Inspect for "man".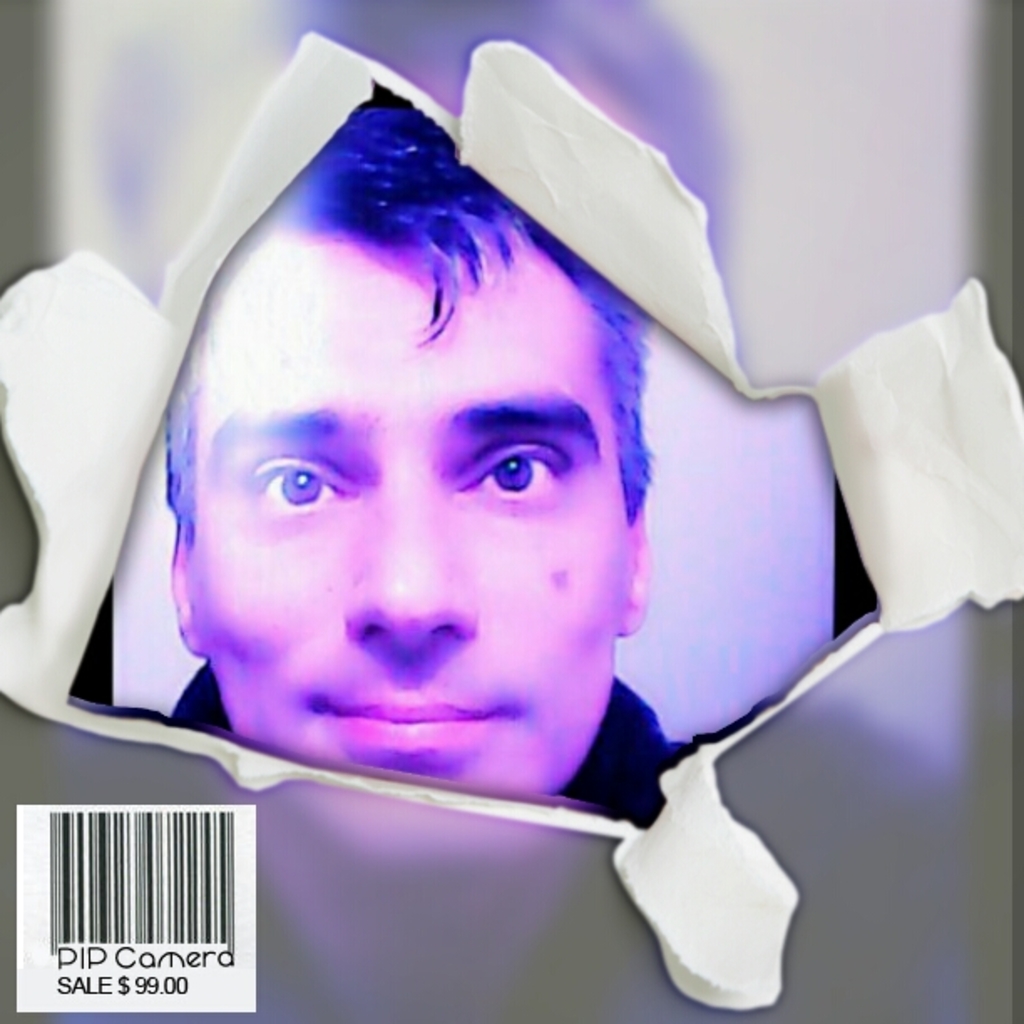
Inspection: Rect(164, 79, 684, 810).
